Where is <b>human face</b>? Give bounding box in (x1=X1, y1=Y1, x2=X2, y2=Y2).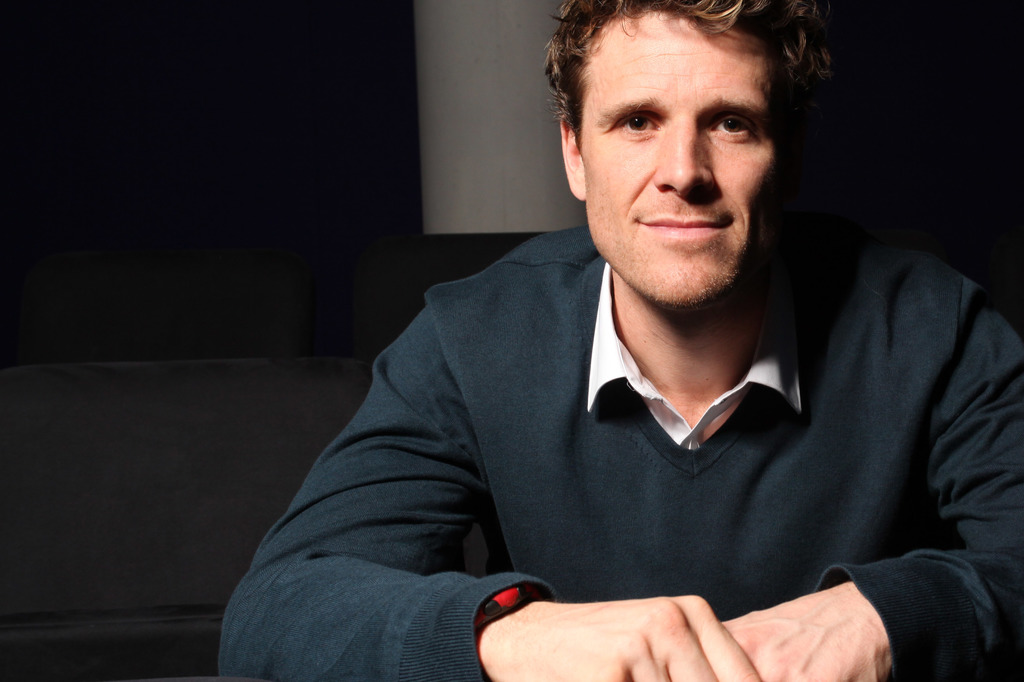
(x1=572, y1=0, x2=819, y2=322).
